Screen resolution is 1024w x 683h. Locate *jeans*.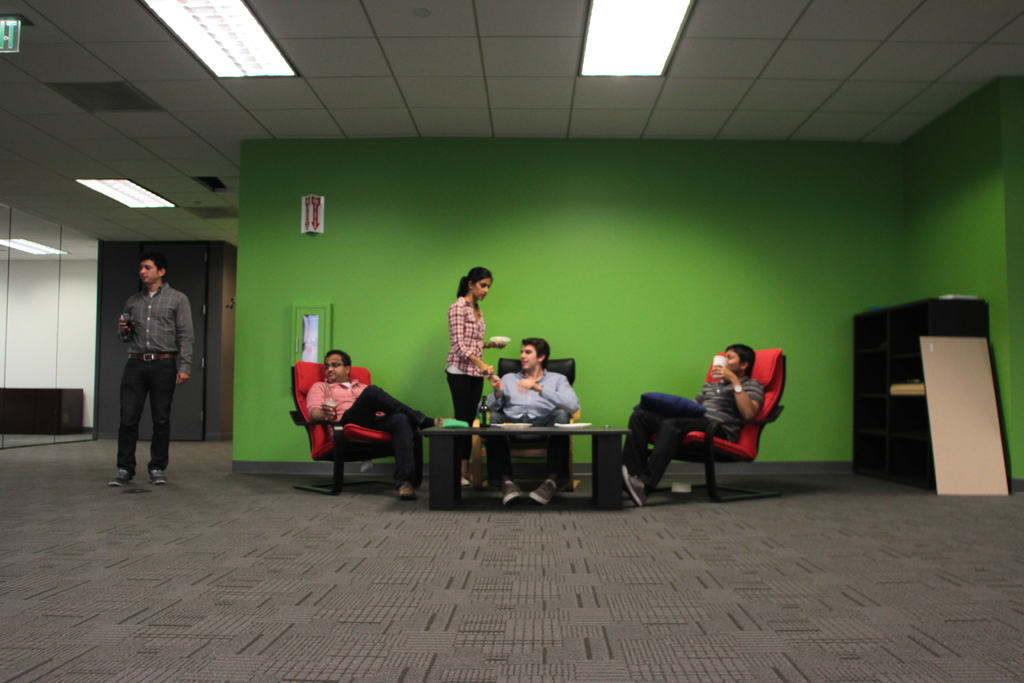
locate(112, 357, 179, 481).
